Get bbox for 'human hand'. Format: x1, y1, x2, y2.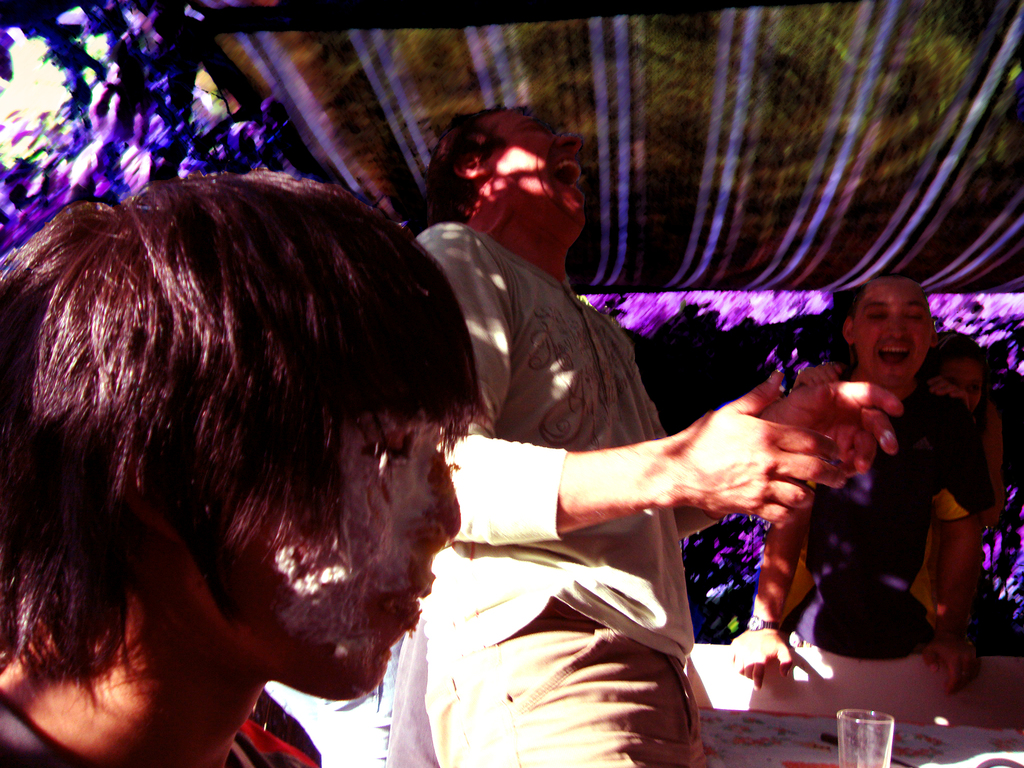
752, 378, 907, 479.
